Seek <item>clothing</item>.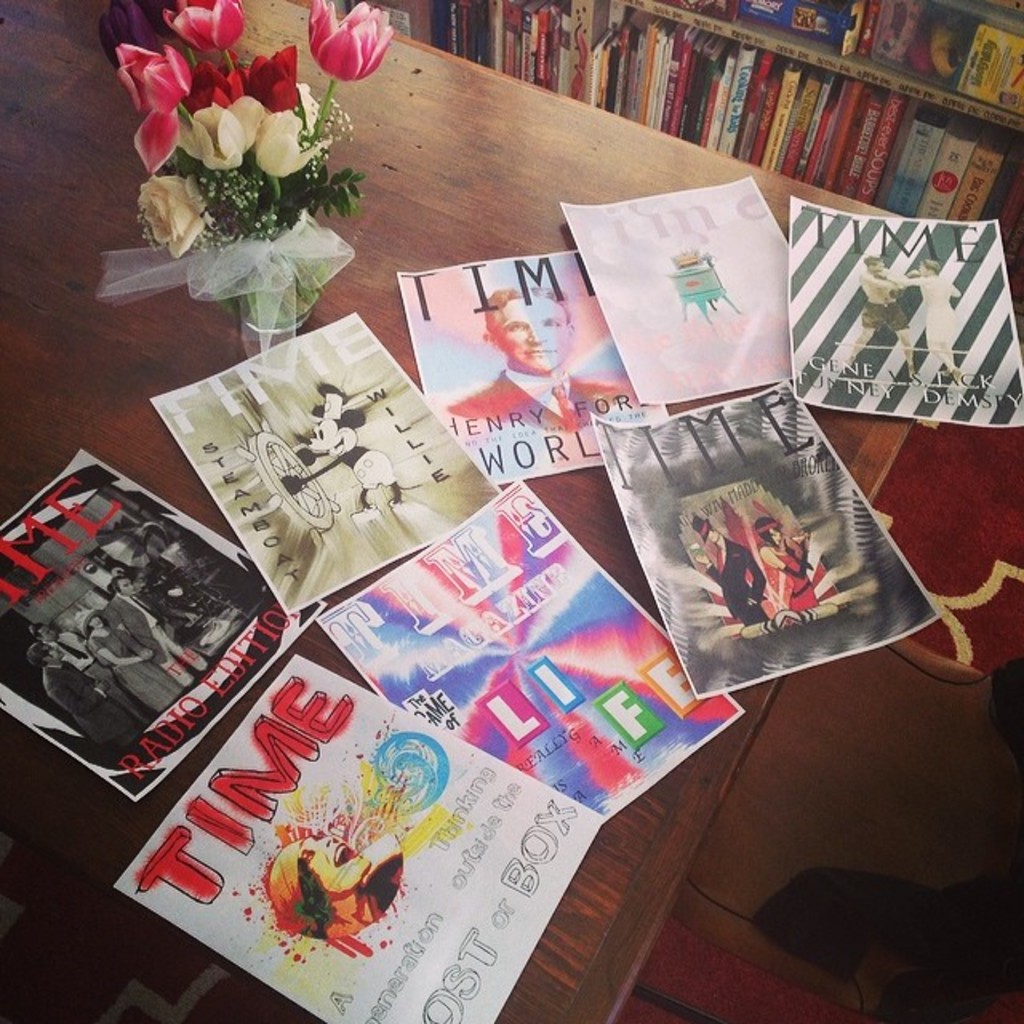
Rect(42, 659, 136, 746).
